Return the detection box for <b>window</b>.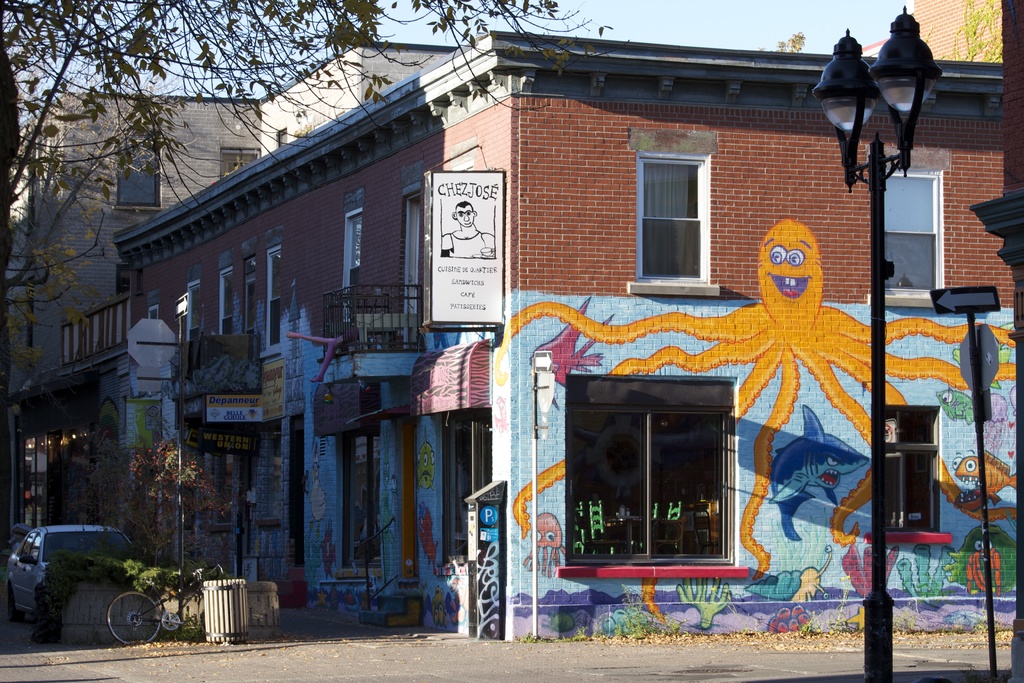
[x1=189, y1=277, x2=199, y2=339].
